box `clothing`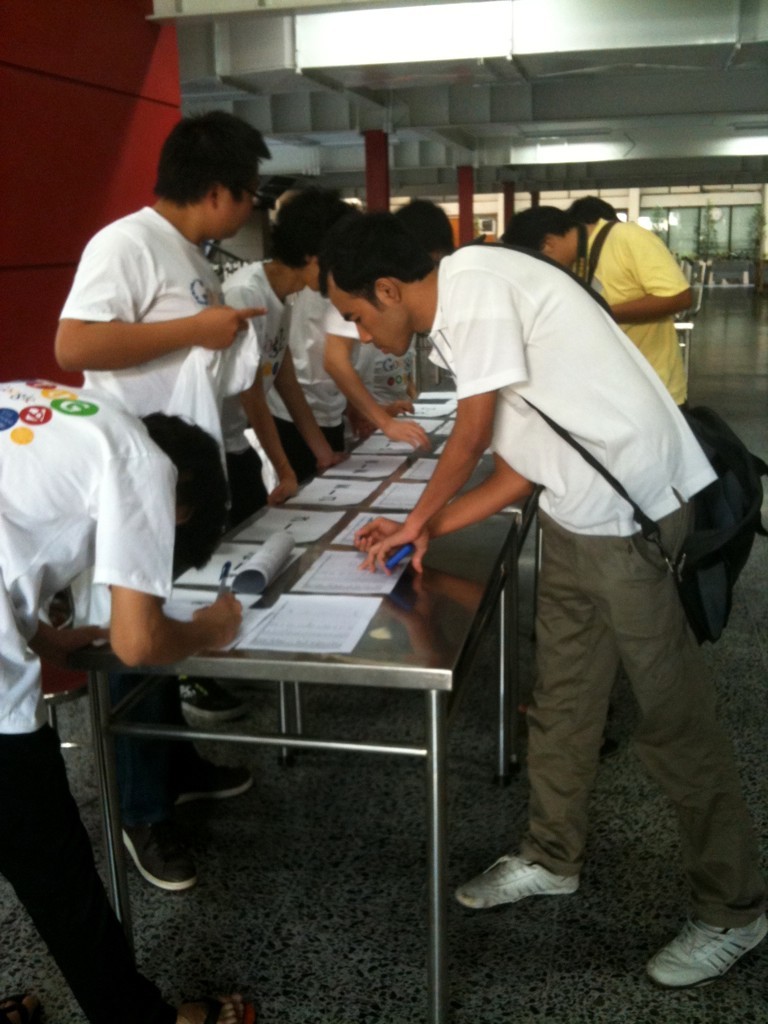
rect(271, 305, 343, 452)
